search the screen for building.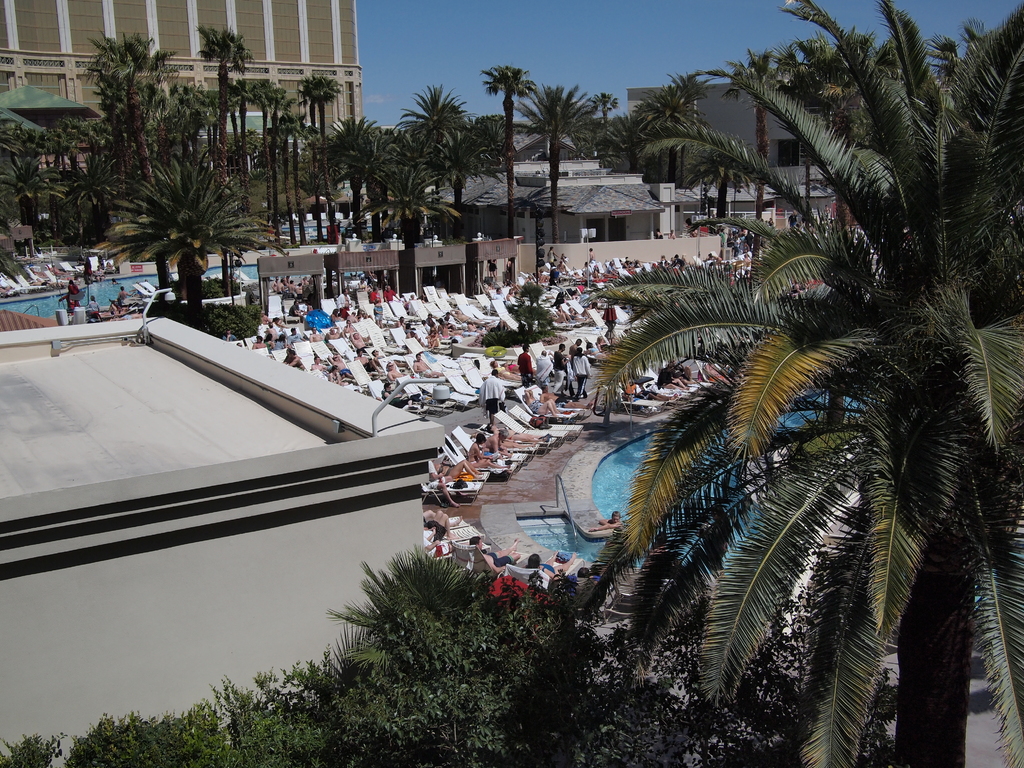
Found at bbox=(0, 0, 361, 230).
